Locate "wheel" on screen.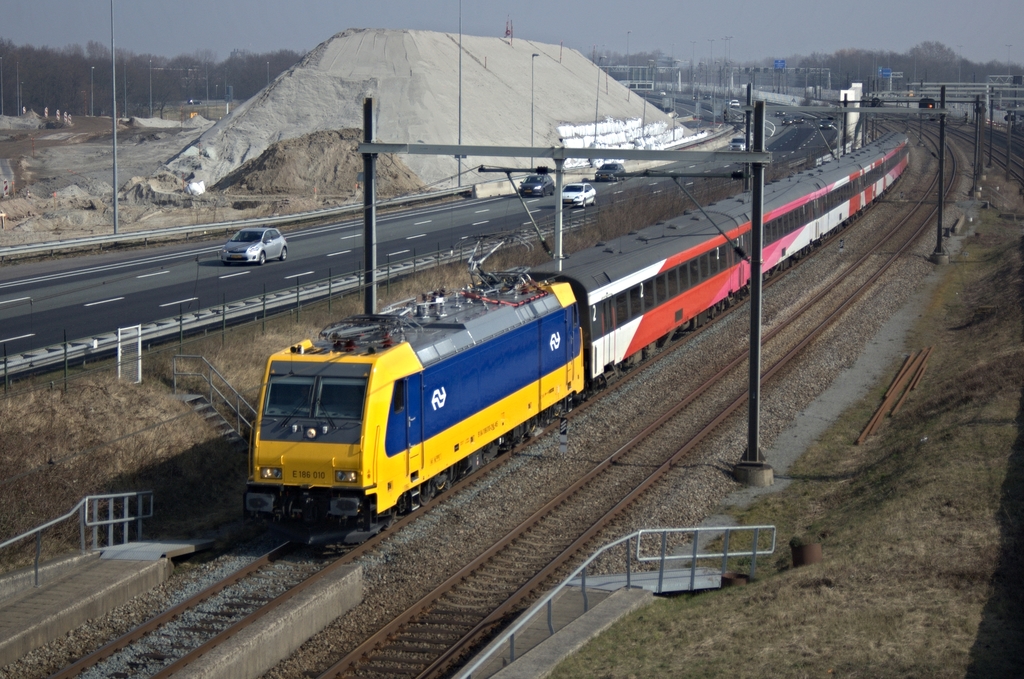
On screen at <box>550,188,554,193</box>.
